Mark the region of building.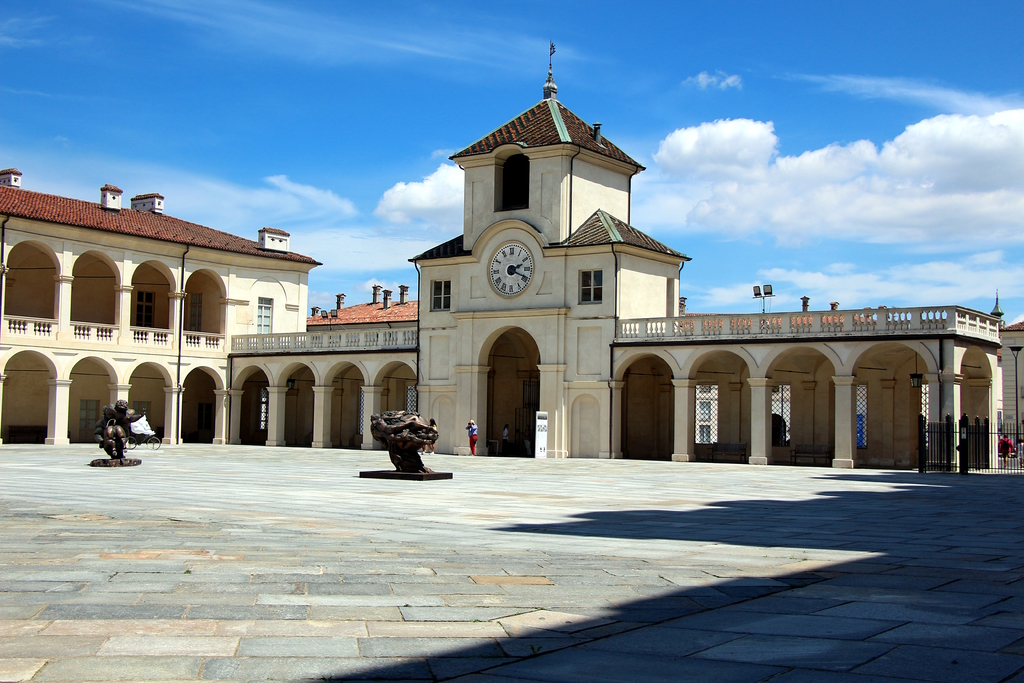
Region: <bbox>0, 44, 1008, 477</bbox>.
